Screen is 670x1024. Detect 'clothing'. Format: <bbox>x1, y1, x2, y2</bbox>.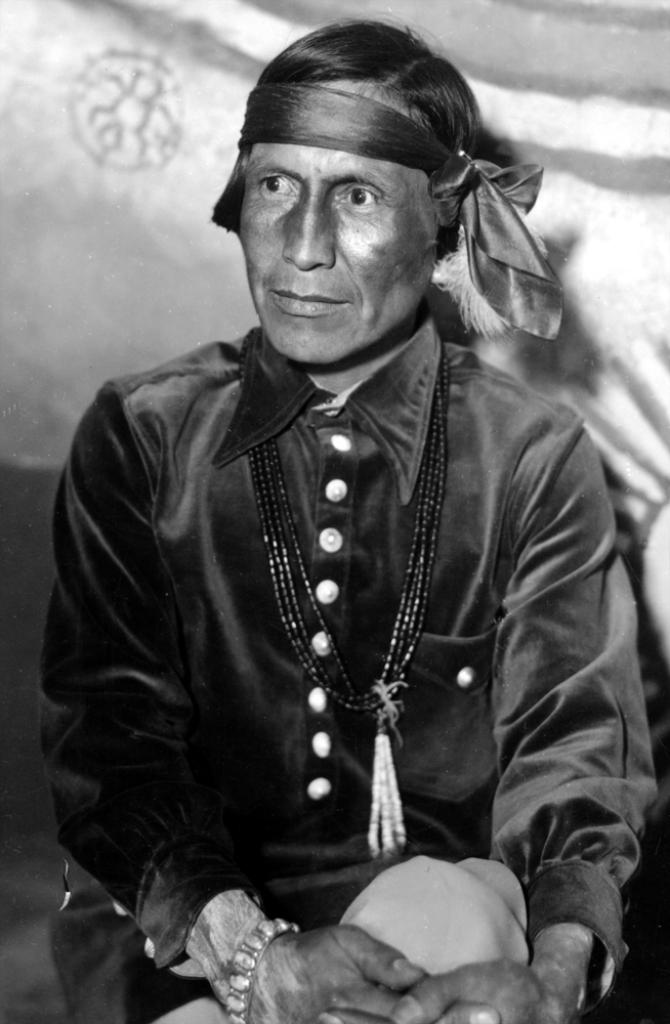
<bbox>49, 189, 657, 1007</bbox>.
